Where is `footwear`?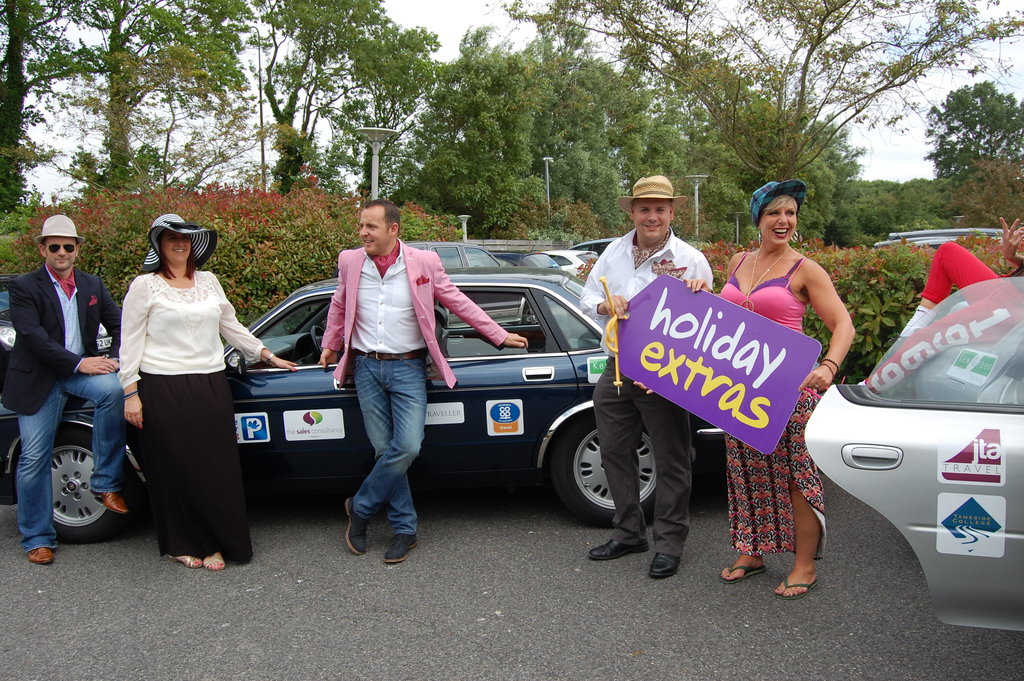
left=25, top=544, right=54, bottom=562.
